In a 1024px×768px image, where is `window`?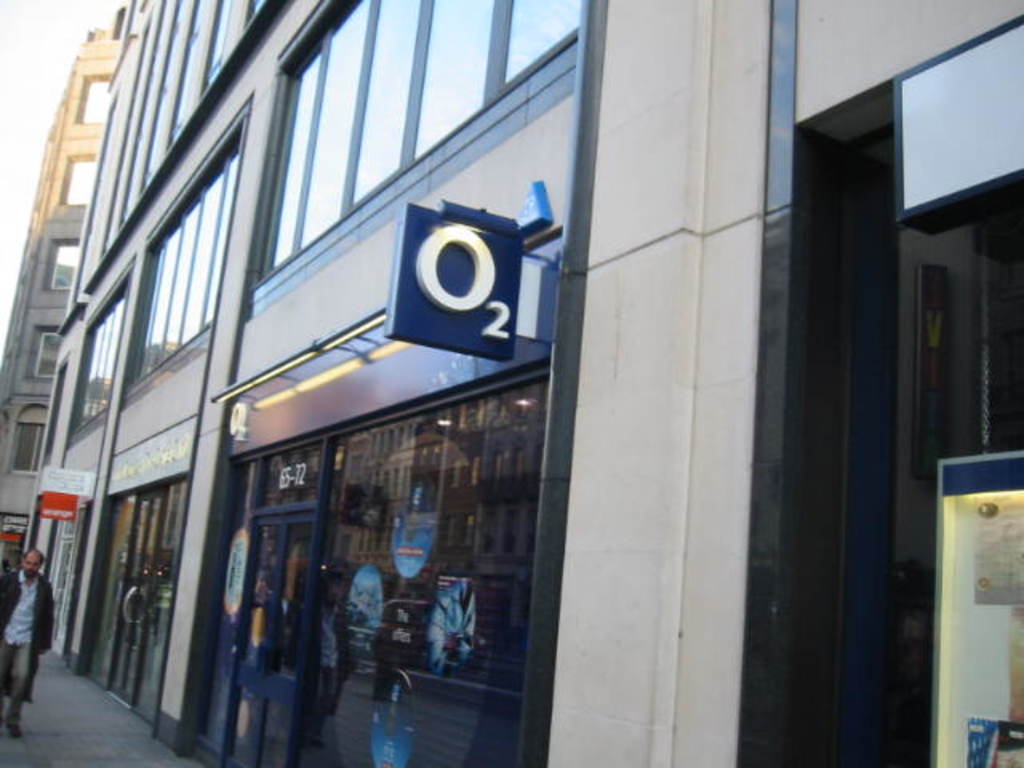
x1=8, y1=429, x2=46, y2=475.
